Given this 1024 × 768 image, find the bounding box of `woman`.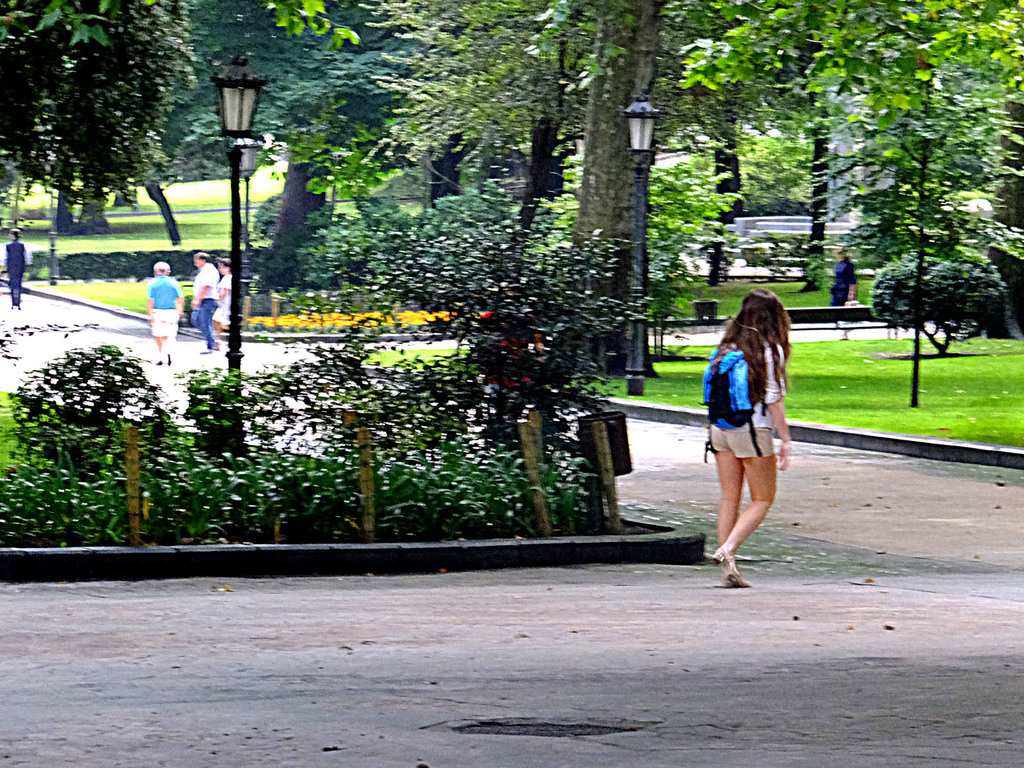
detection(829, 241, 858, 341).
